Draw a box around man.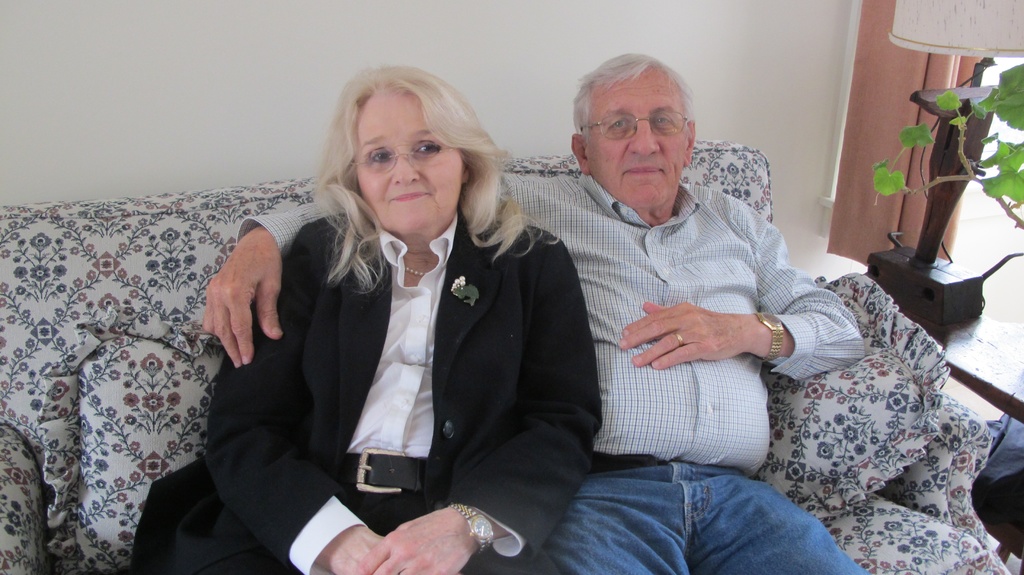
204,51,867,574.
